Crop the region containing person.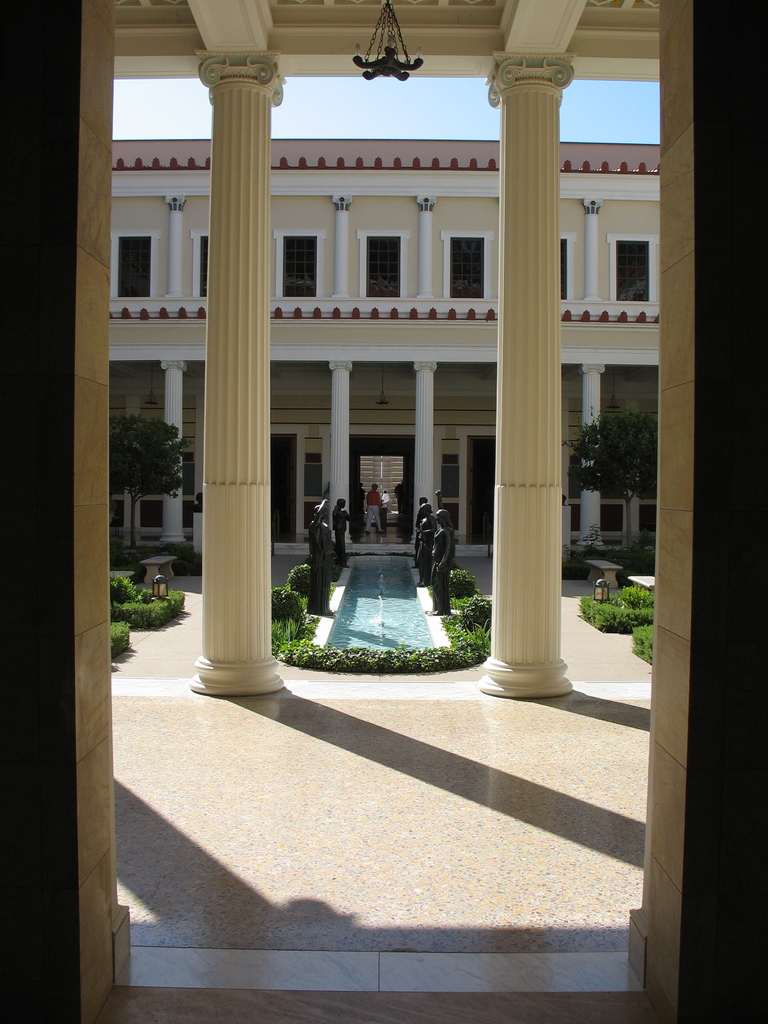
Crop region: (left=415, top=508, right=435, bottom=585).
